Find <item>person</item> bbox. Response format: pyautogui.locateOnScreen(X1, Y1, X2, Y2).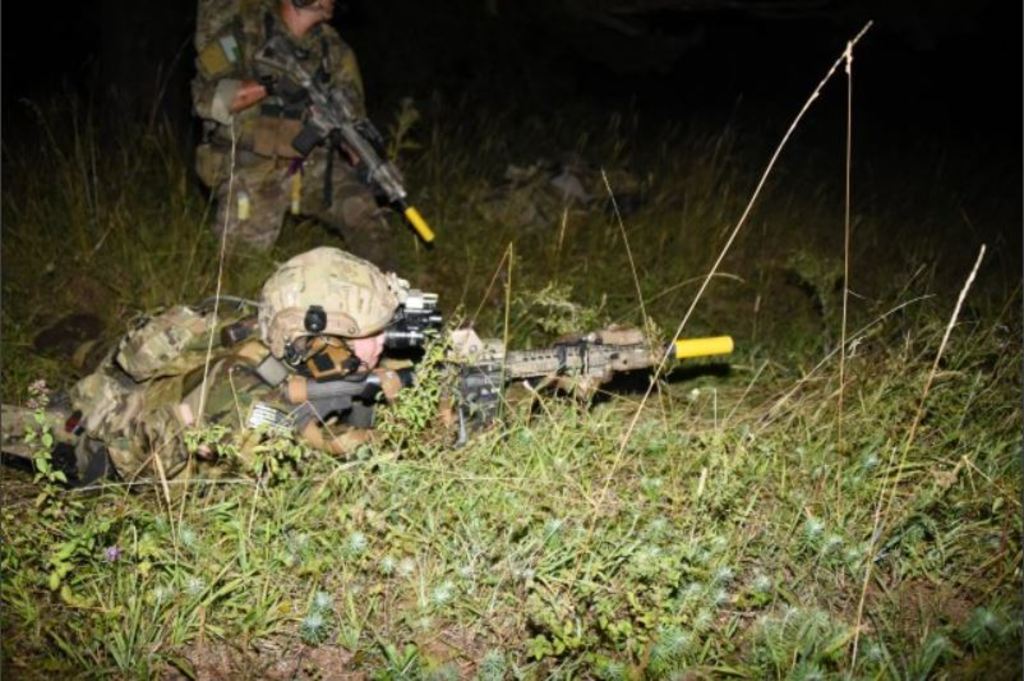
pyautogui.locateOnScreen(194, 0, 387, 293).
